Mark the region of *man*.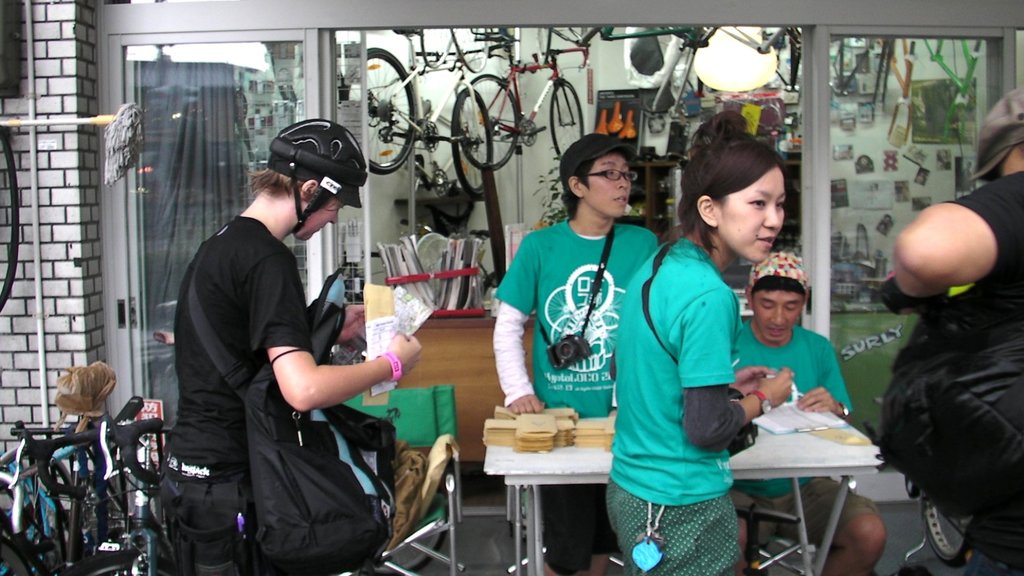
Region: [730, 256, 886, 575].
